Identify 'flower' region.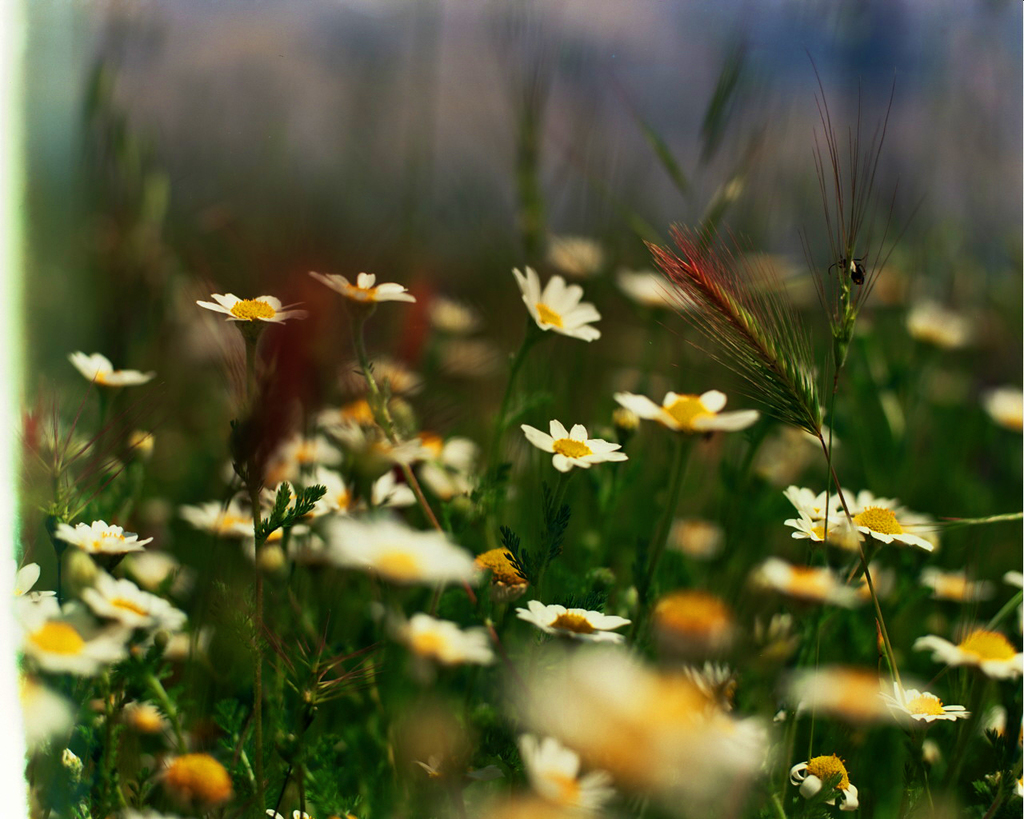
Region: box(790, 749, 858, 809).
